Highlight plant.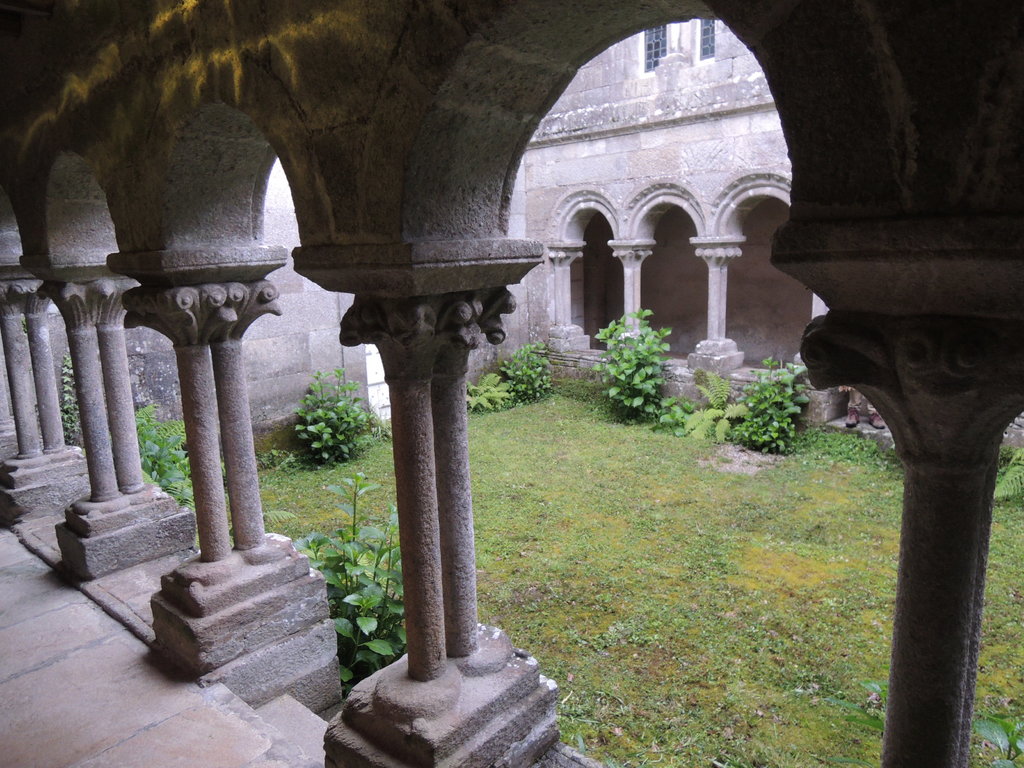
Highlighted region: bbox(460, 331, 548, 408).
